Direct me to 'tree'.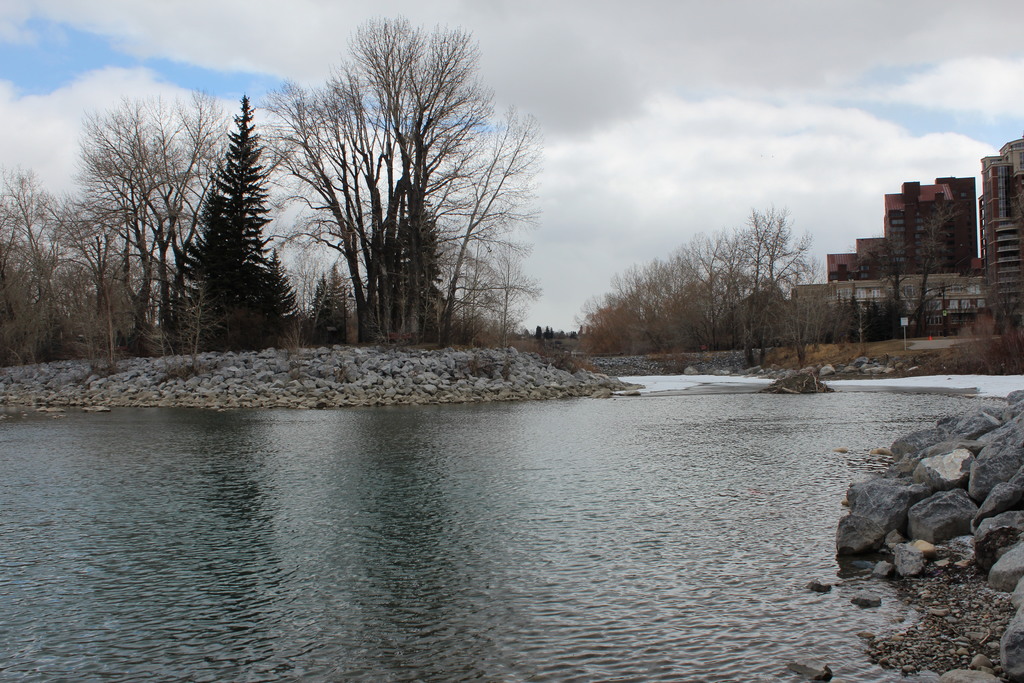
Direction: bbox=(0, 183, 86, 360).
